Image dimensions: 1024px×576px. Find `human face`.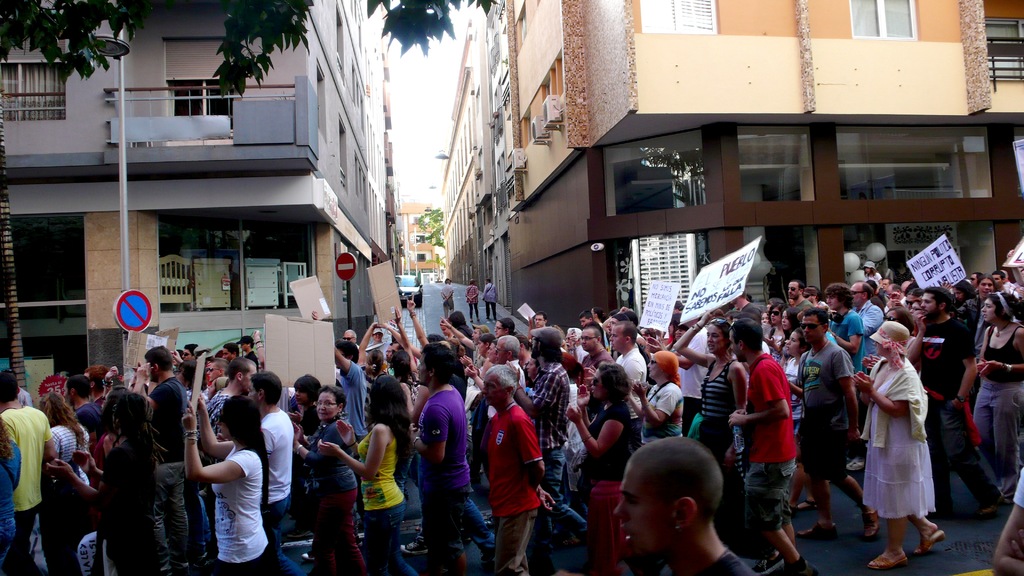
rect(531, 316, 543, 326).
